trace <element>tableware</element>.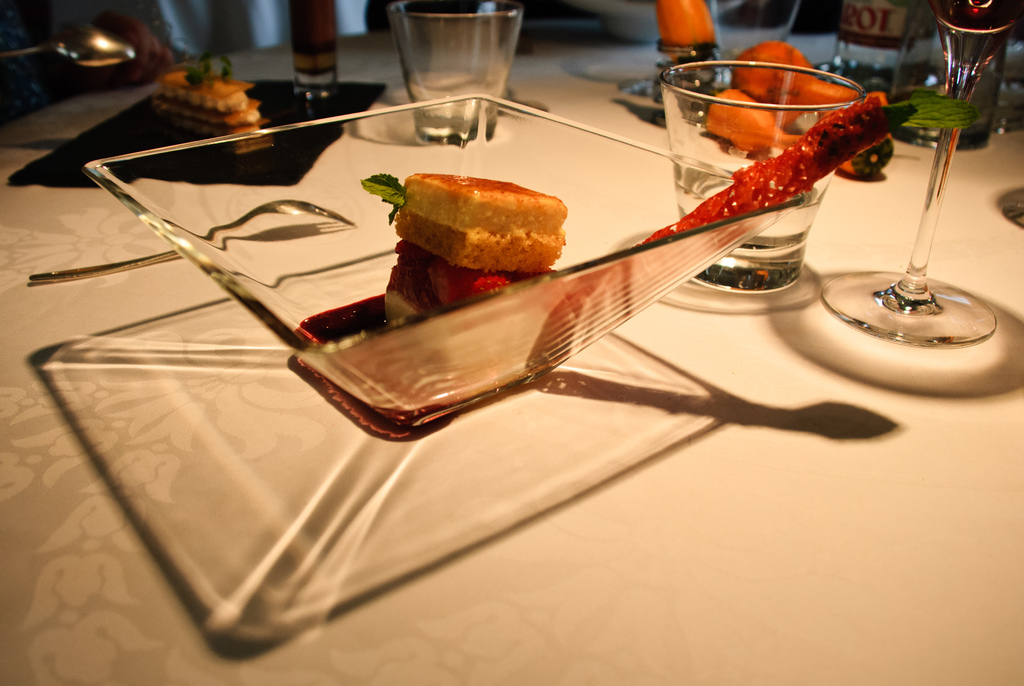
Traced to crop(72, 67, 881, 594).
